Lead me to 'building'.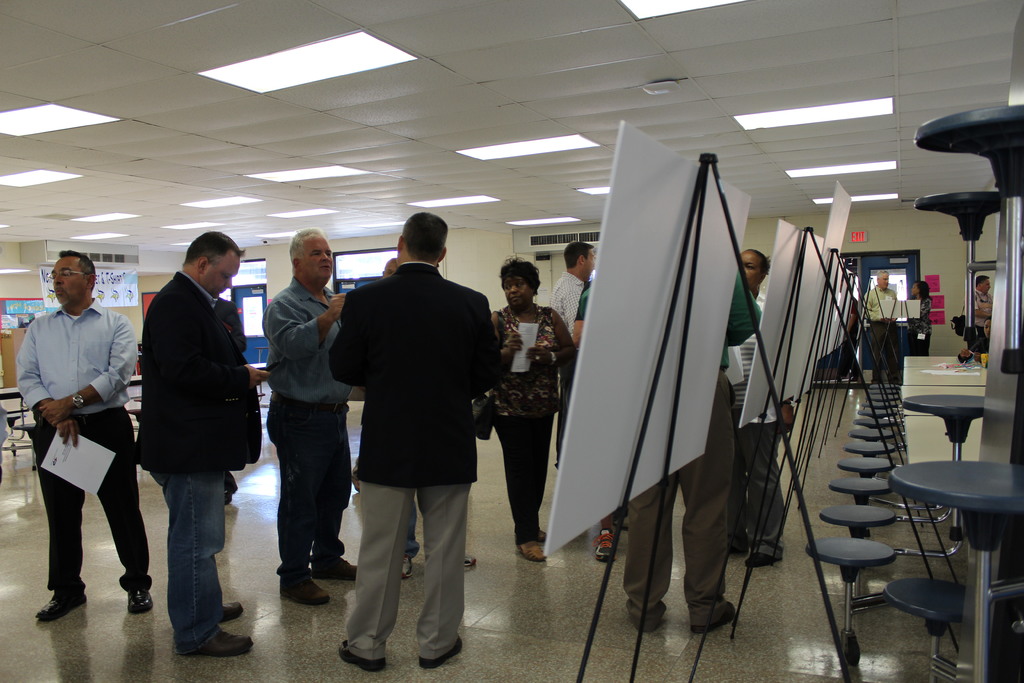
Lead to {"x1": 0, "y1": 0, "x2": 1023, "y2": 682}.
